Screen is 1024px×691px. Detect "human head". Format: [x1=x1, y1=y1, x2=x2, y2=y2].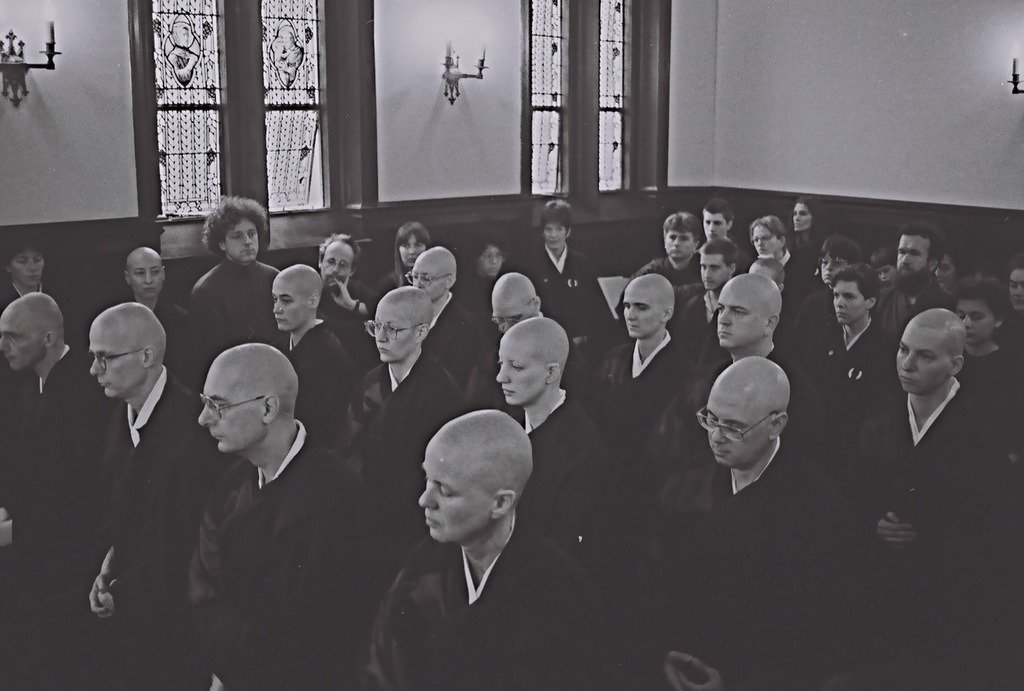
[x1=401, y1=247, x2=457, y2=301].
